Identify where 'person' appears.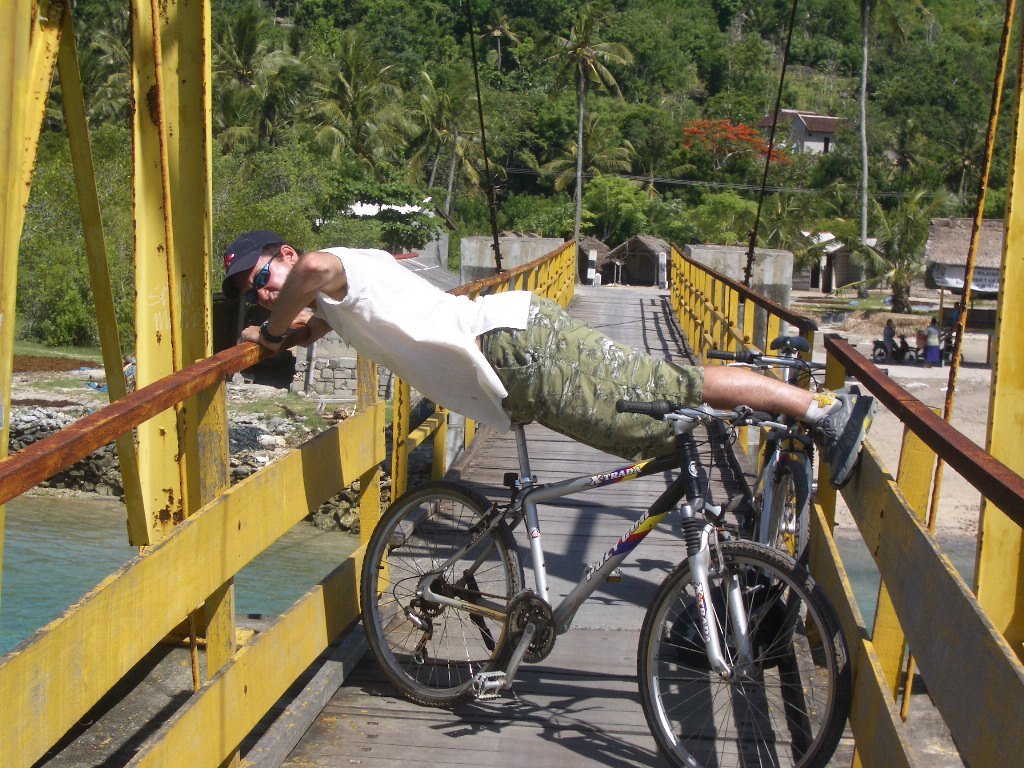
Appears at [x1=881, y1=319, x2=898, y2=353].
